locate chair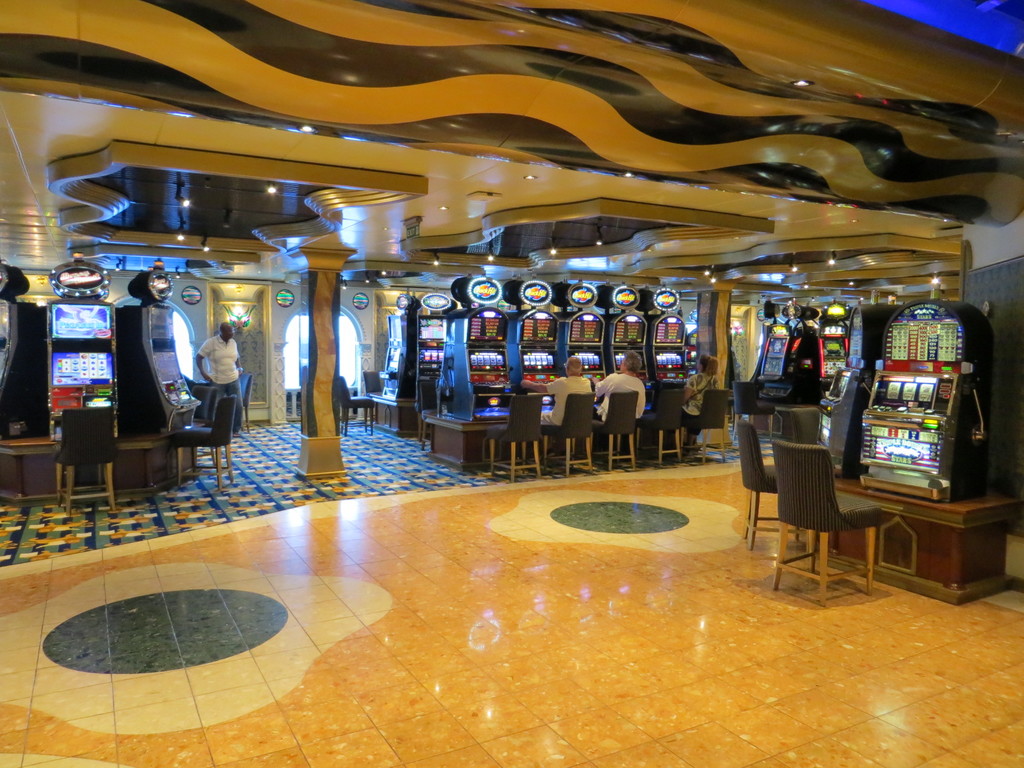
crop(481, 396, 550, 477)
